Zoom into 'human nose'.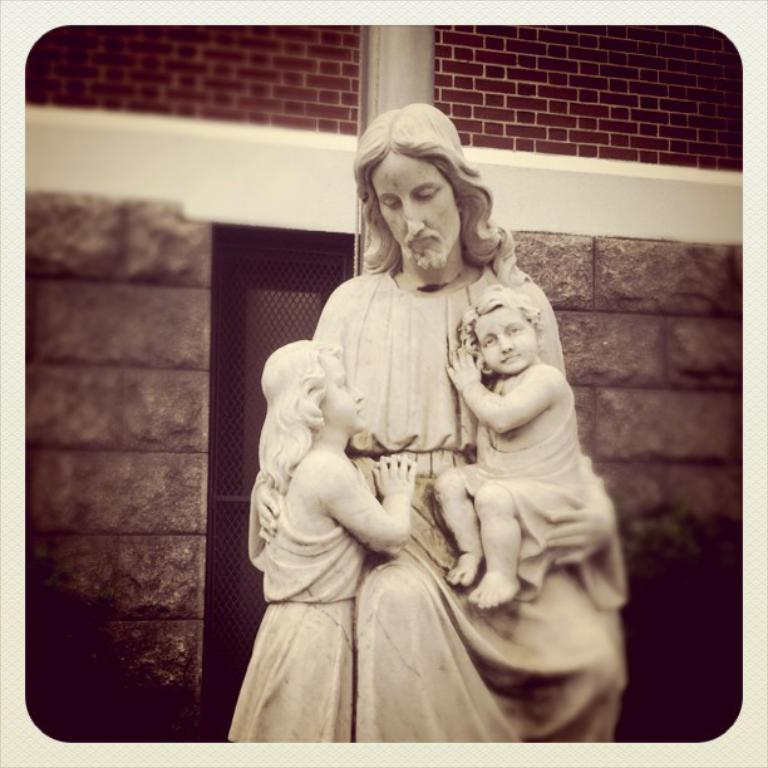
Zoom target: 348:381:365:402.
